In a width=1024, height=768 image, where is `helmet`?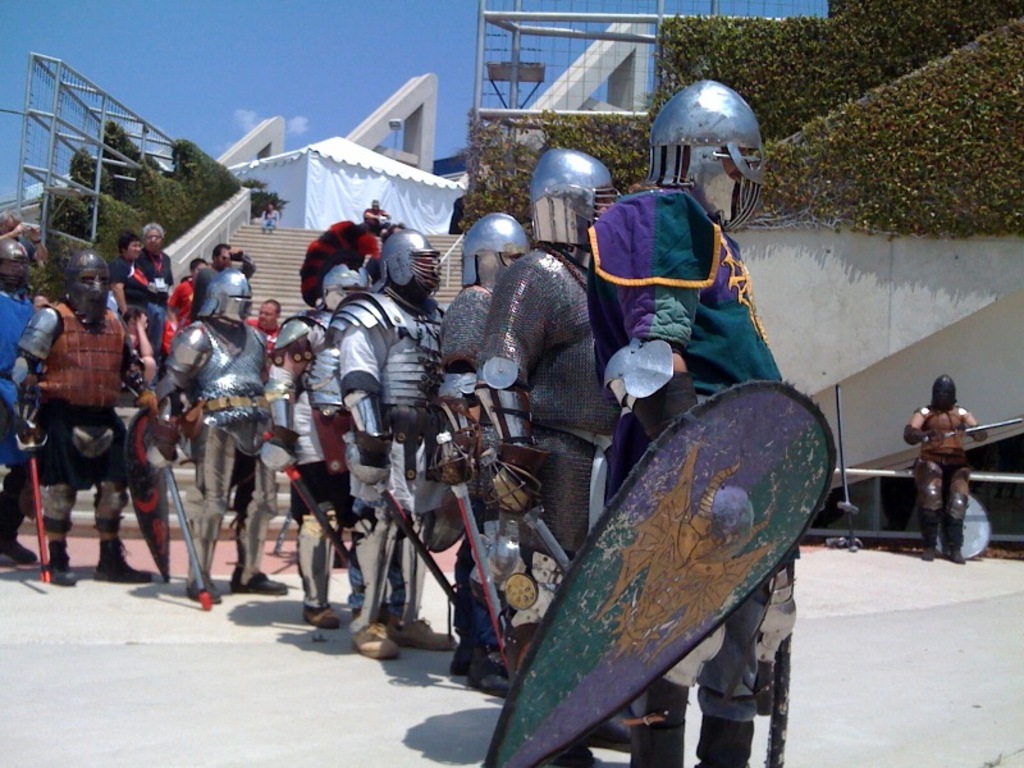
Rect(526, 148, 620, 251).
